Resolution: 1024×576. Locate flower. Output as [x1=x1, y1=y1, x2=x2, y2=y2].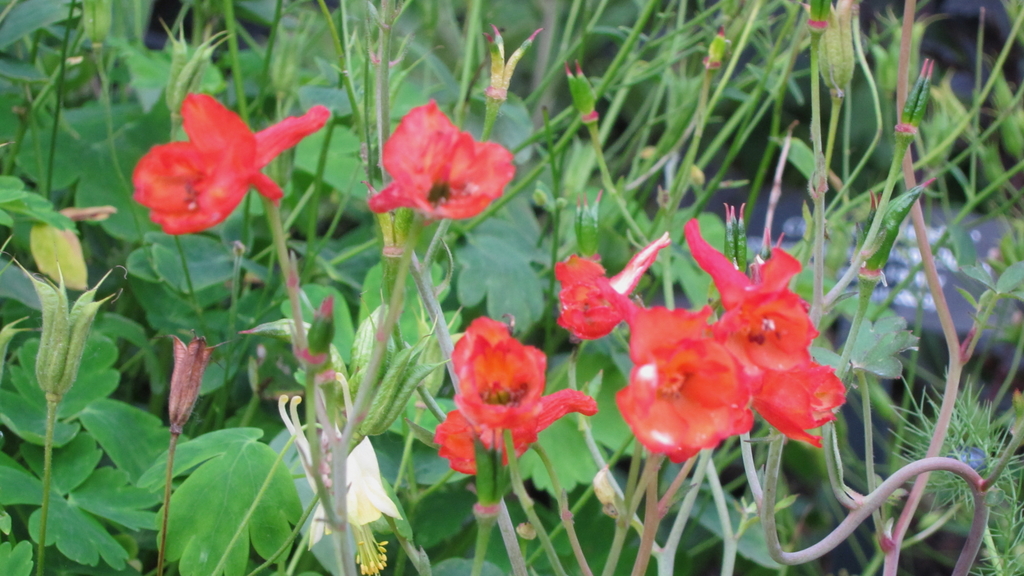
[x1=369, y1=97, x2=513, y2=225].
